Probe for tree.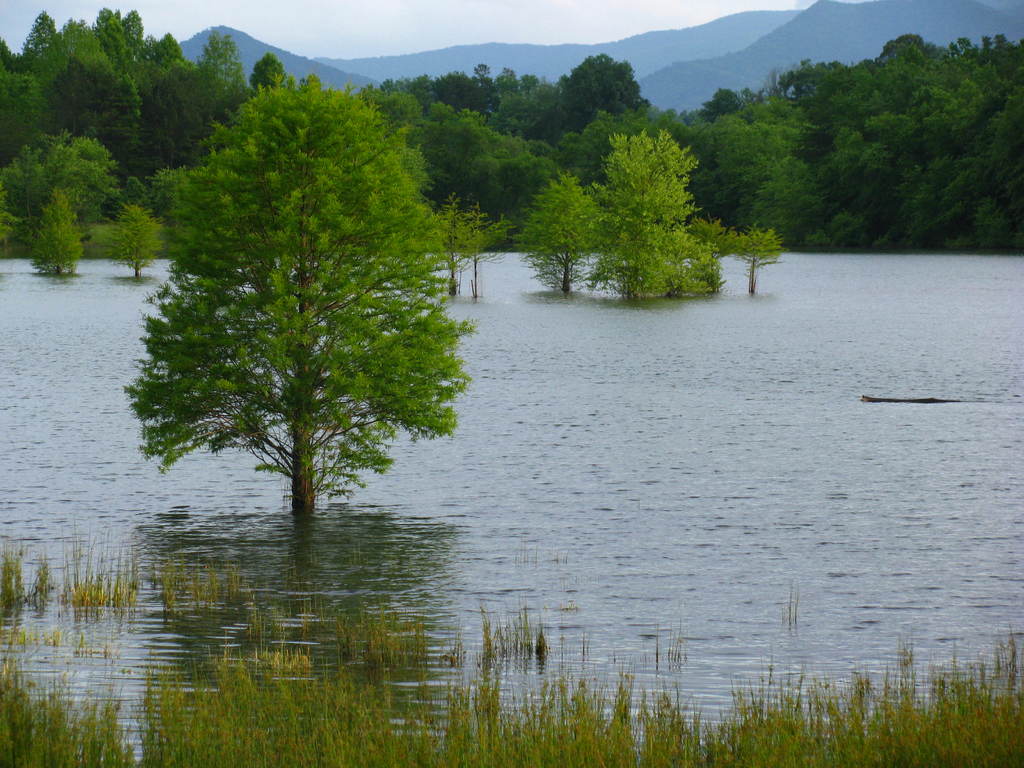
Probe result: 689/210/737/259.
